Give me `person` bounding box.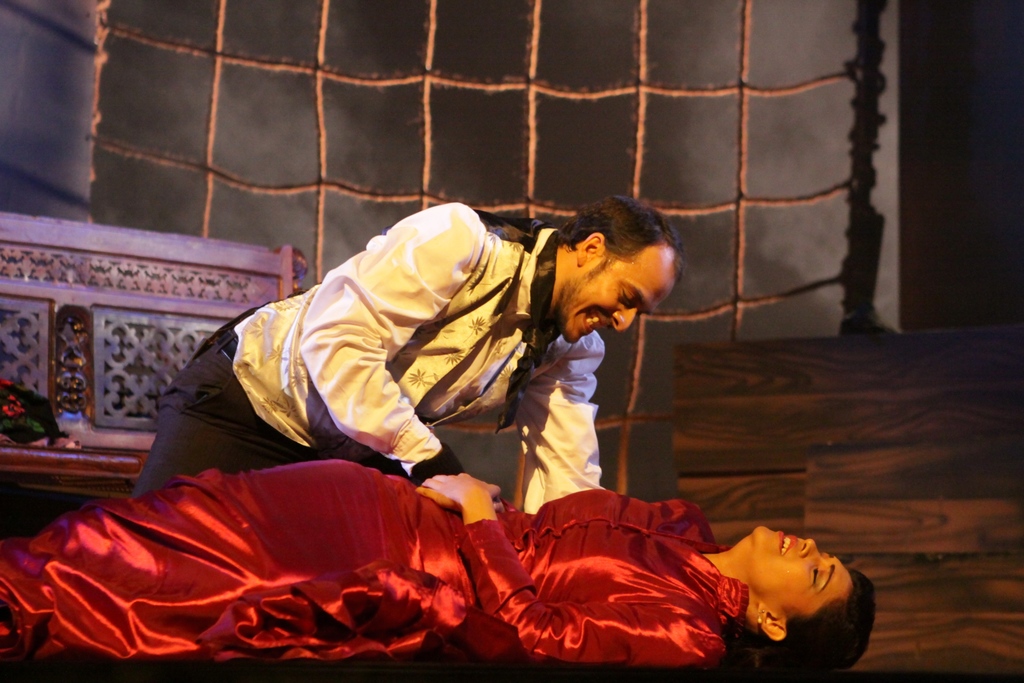
130, 197, 688, 515.
